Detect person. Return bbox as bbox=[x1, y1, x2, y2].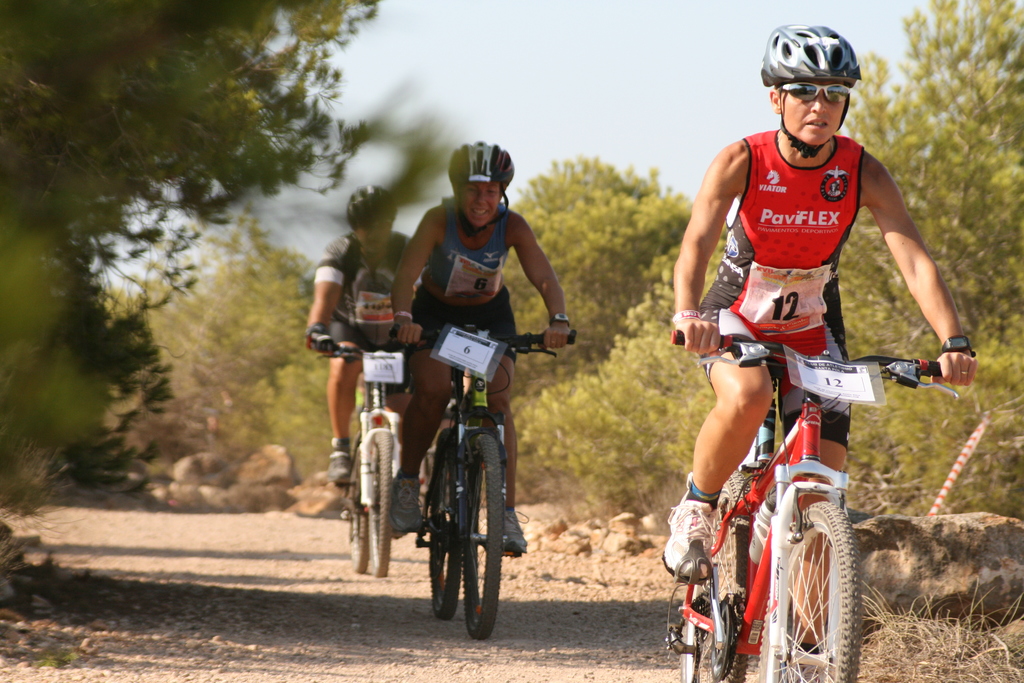
bbox=[655, 21, 983, 592].
